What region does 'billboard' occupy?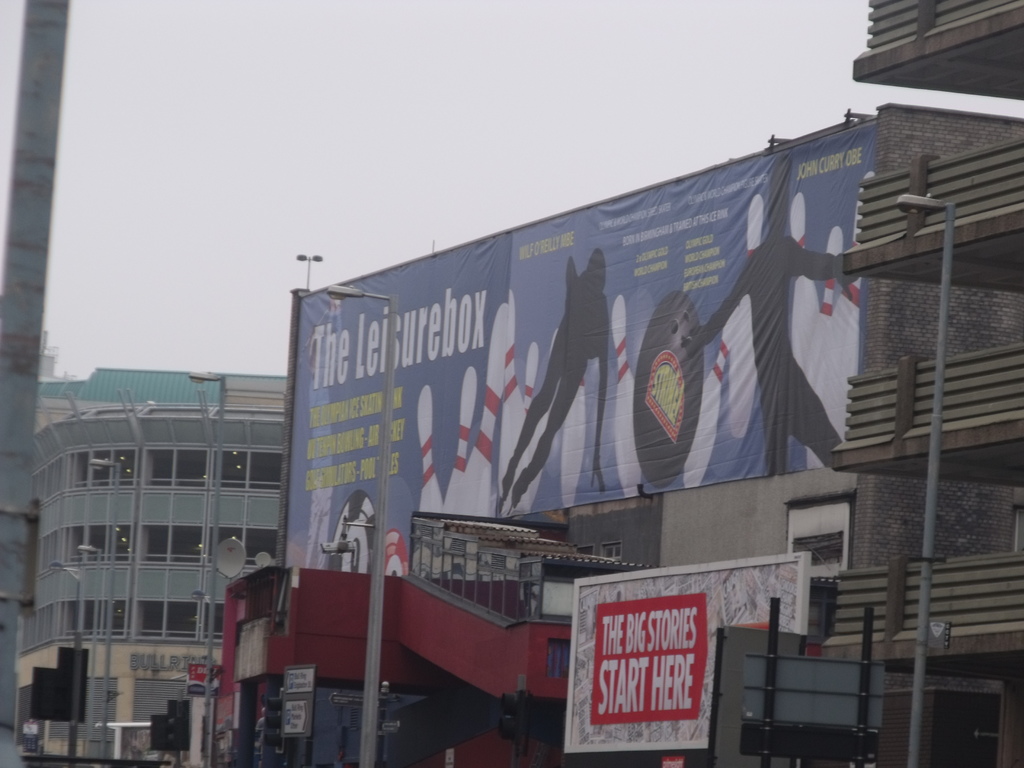
280, 129, 861, 564.
